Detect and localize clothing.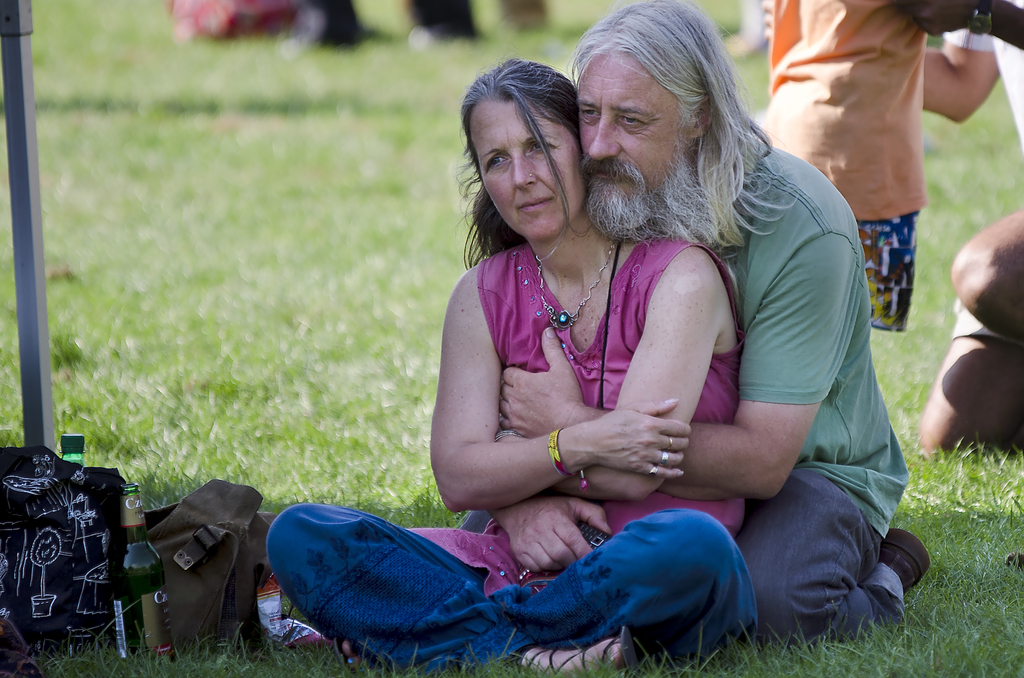
Localized at 752:0:925:227.
